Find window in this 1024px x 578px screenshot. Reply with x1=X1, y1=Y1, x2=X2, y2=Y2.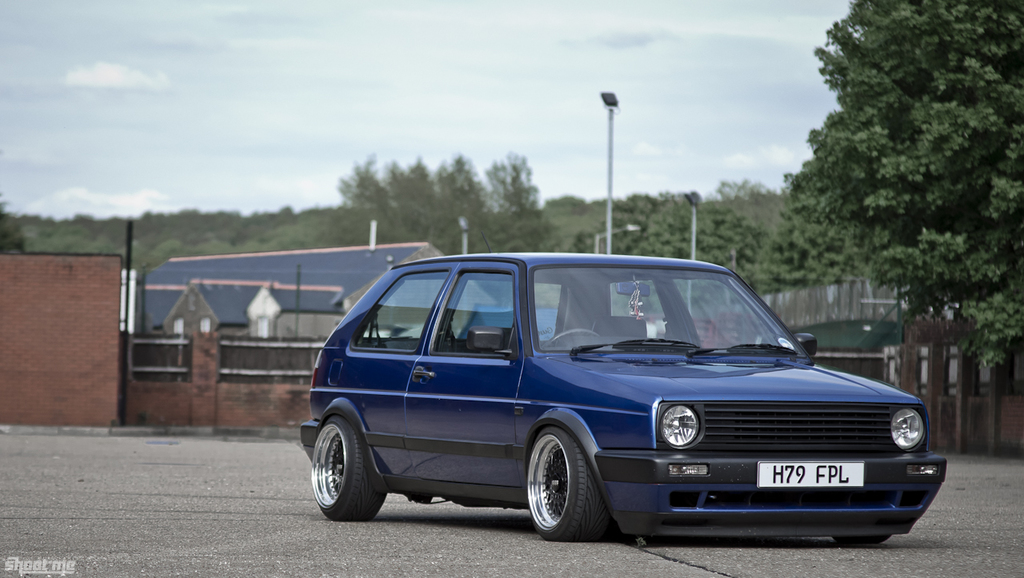
x1=604, y1=280, x2=663, y2=319.
